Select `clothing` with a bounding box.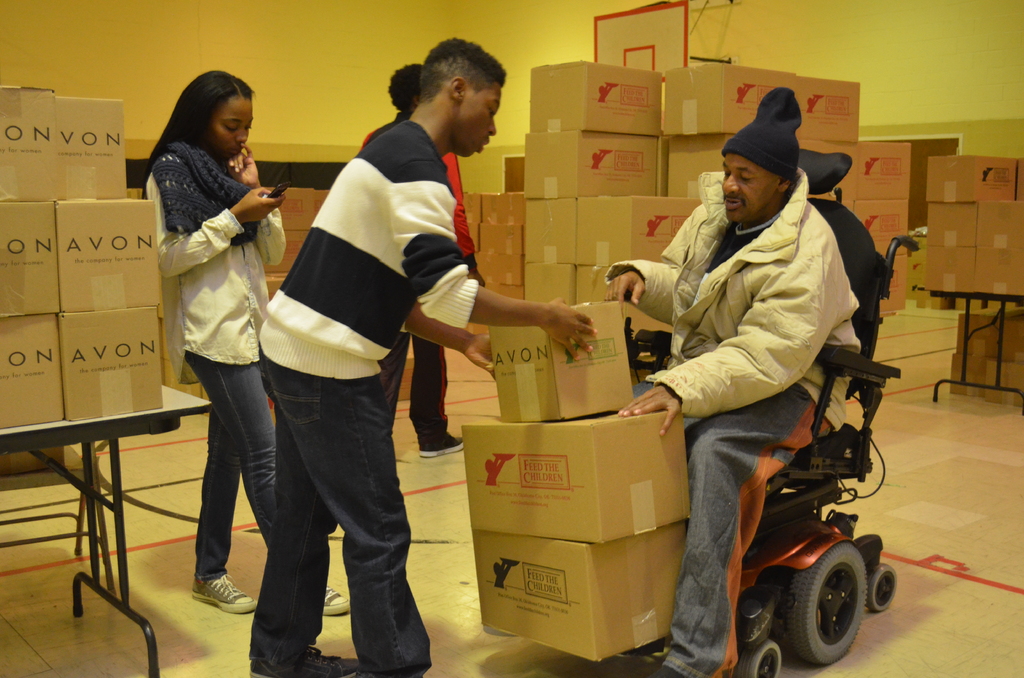
(141,137,284,574).
